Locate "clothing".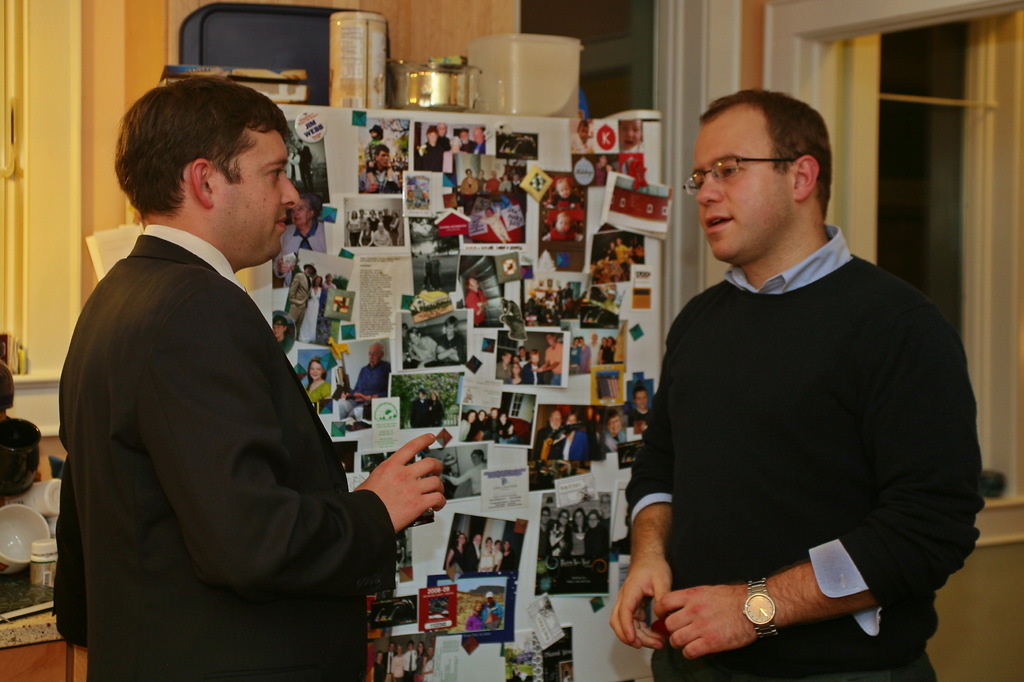
Bounding box: 422:263:431:286.
